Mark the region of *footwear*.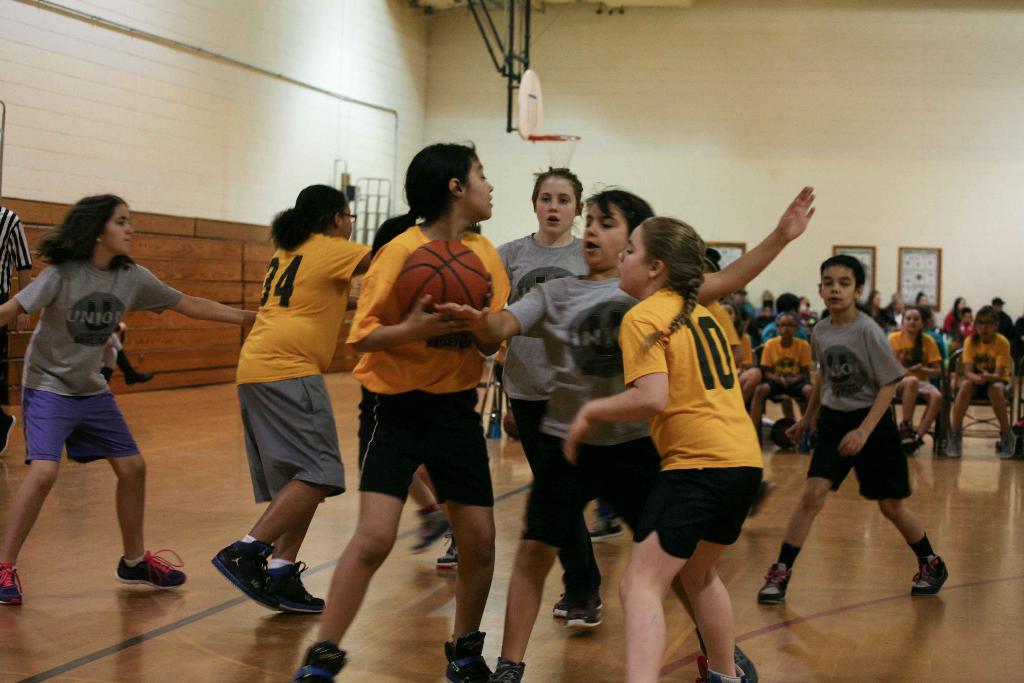
Region: [0,413,17,452].
